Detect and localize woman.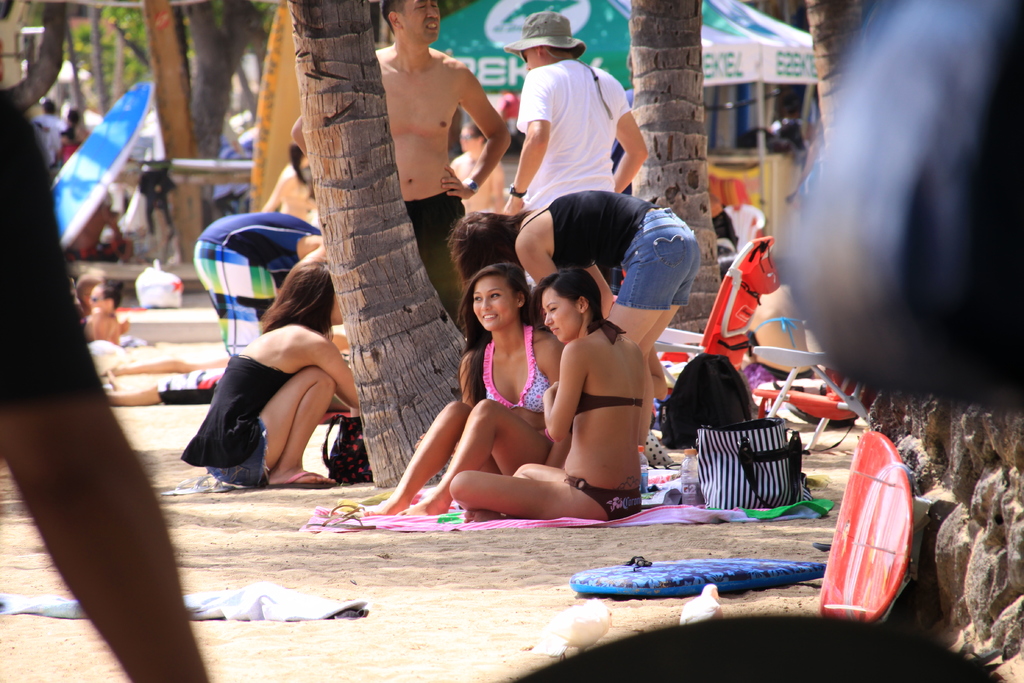
Localized at bbox=(186, 243, 365, 500).
